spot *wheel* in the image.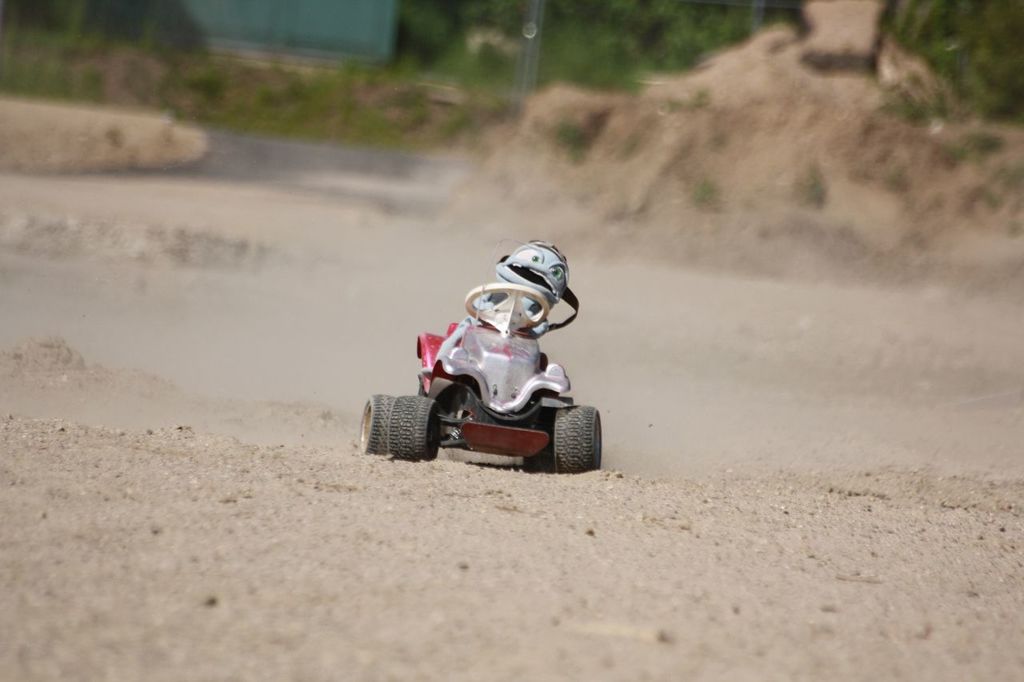
*wheel* found at 365:390:397:452.
